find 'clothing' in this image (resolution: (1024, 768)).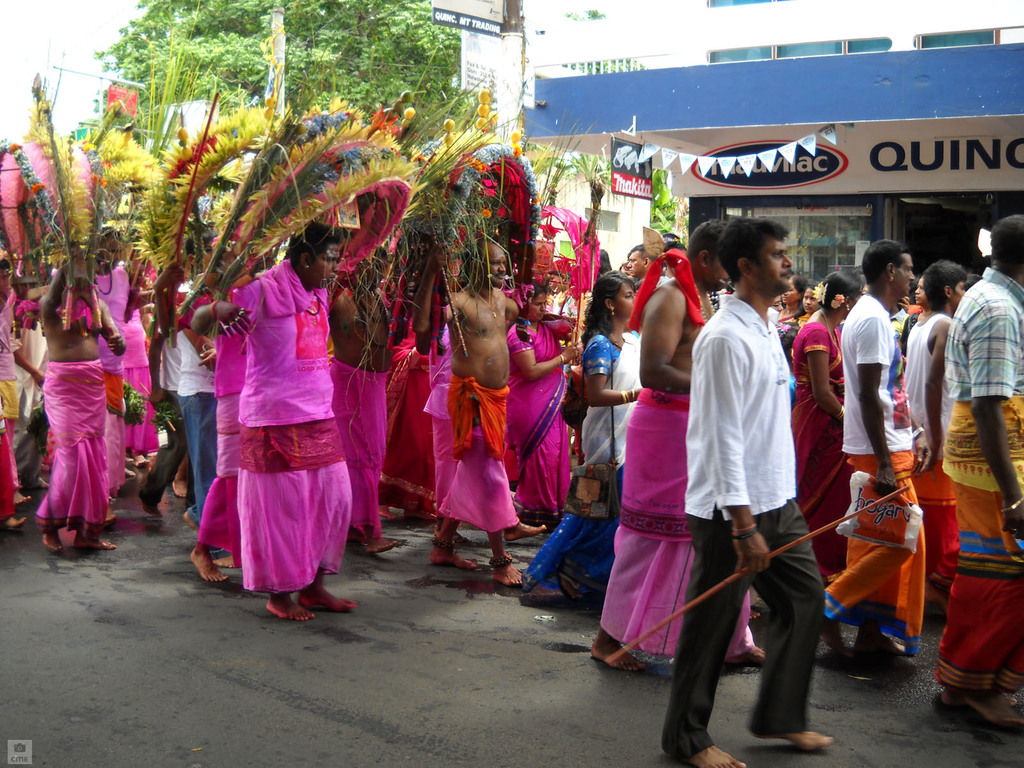
(518, 330, 644, 606).
